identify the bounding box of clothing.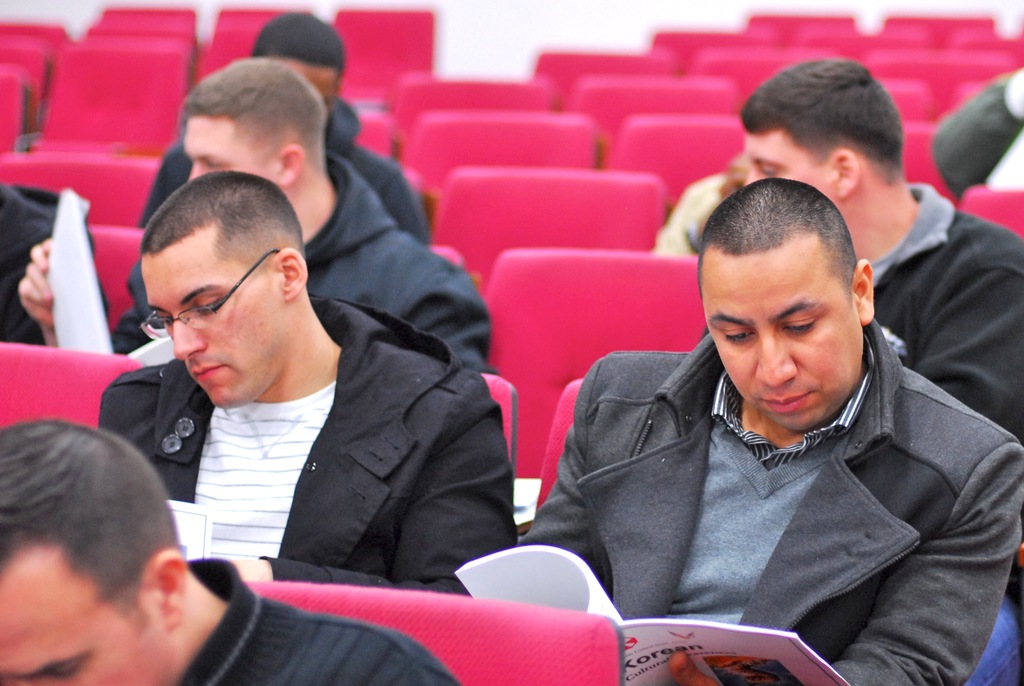
0:183:110:345.
